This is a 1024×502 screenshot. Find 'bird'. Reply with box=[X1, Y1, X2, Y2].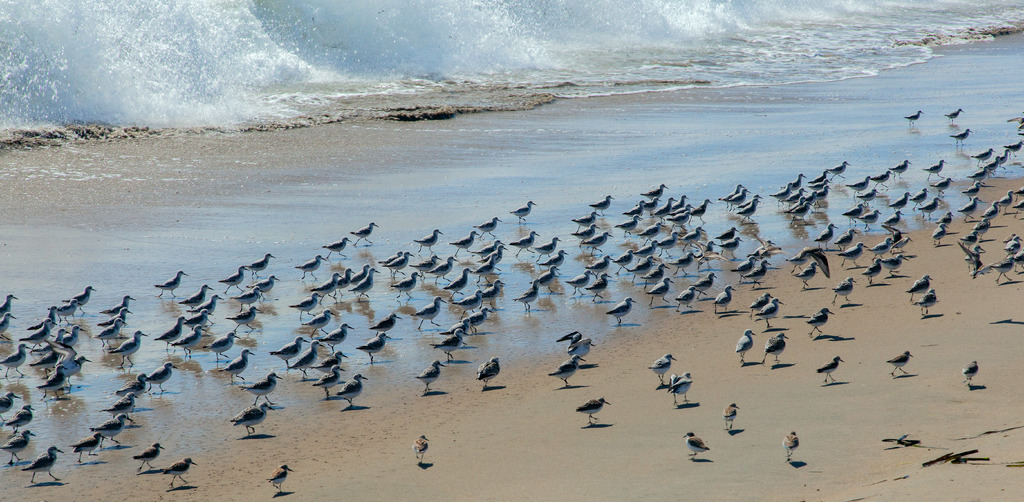
box=[753, 303, 776, 328].
